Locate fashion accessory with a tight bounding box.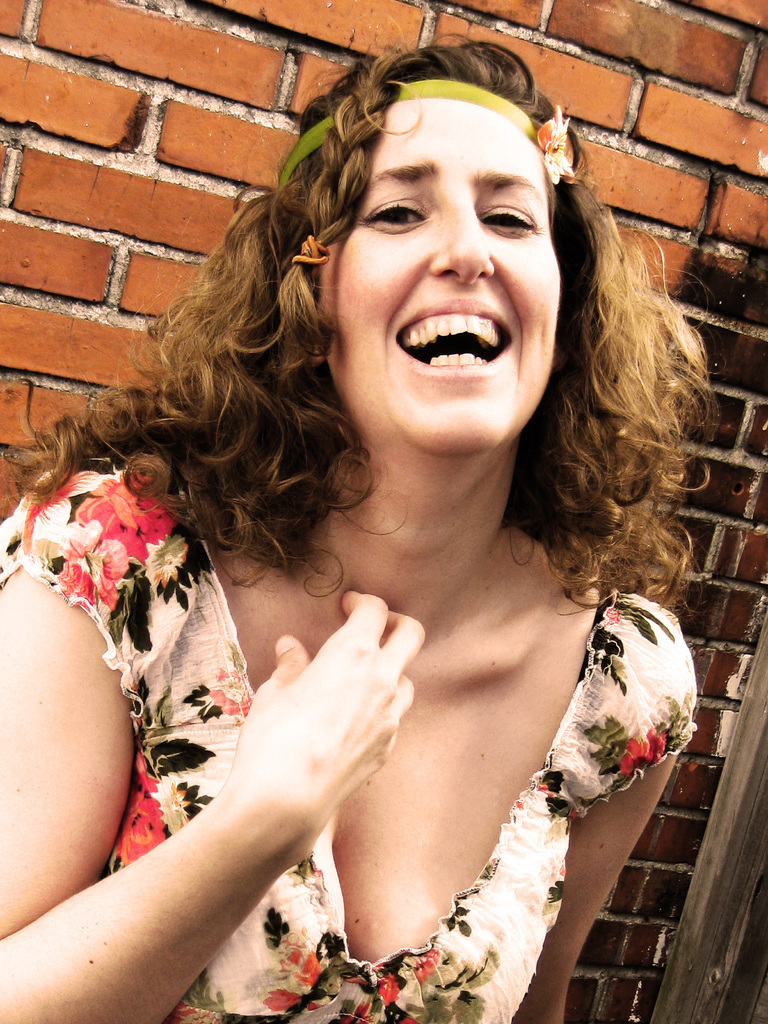
278, 79, 578, 182.
